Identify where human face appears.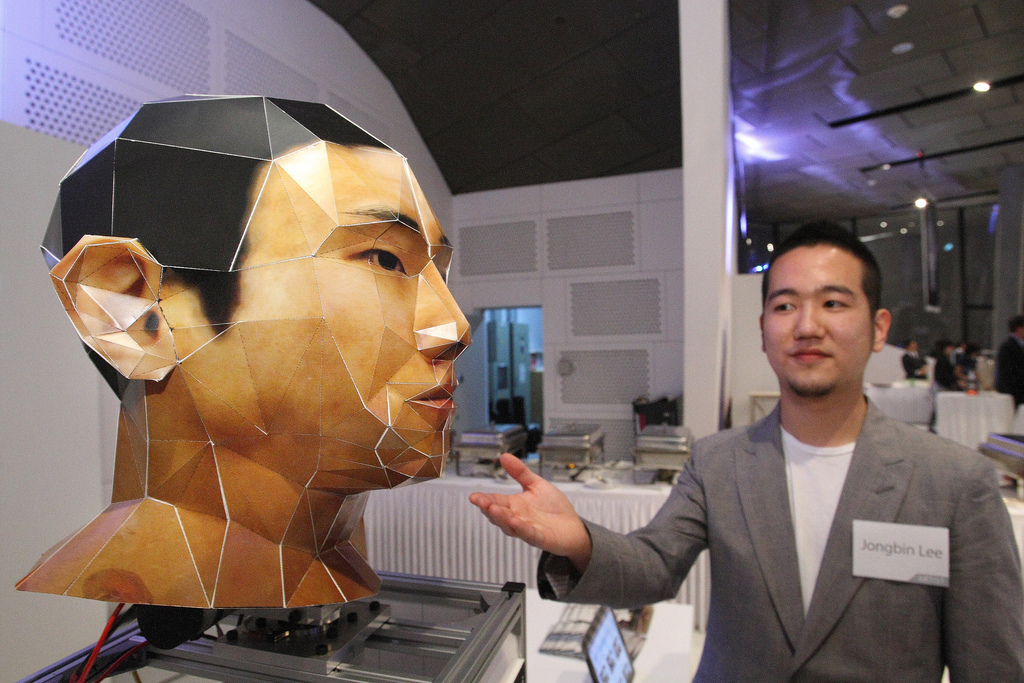
Appears at (x1=762, y1=248, x2=876, y2=394).
